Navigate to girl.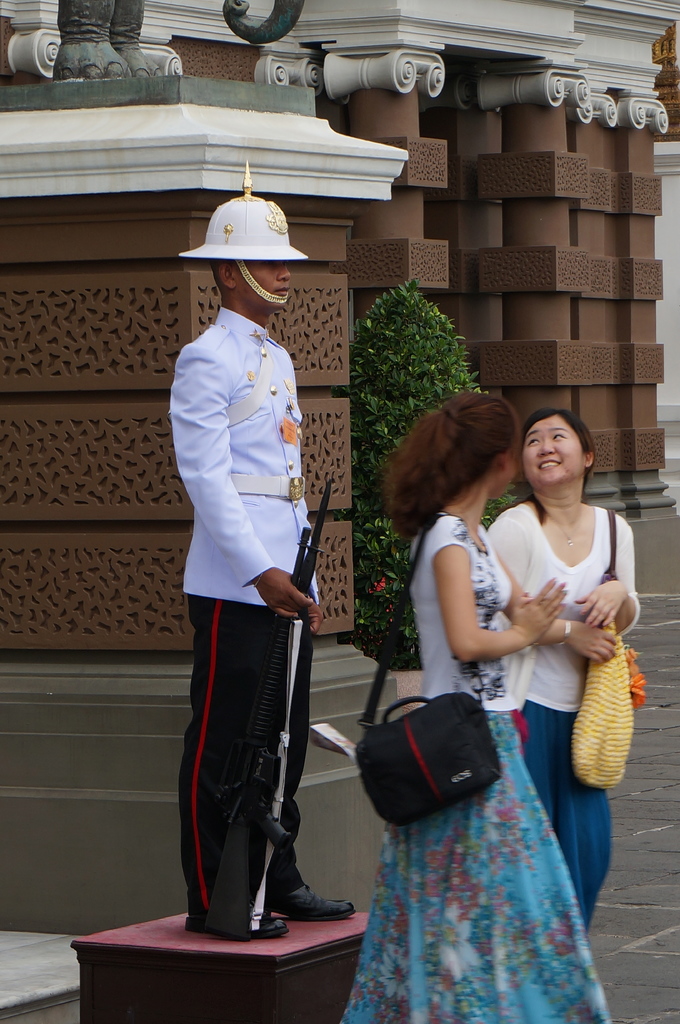
Navigation target: {"x1": 336, "y1": 389, "x2": 608, "y2": 1023}.
